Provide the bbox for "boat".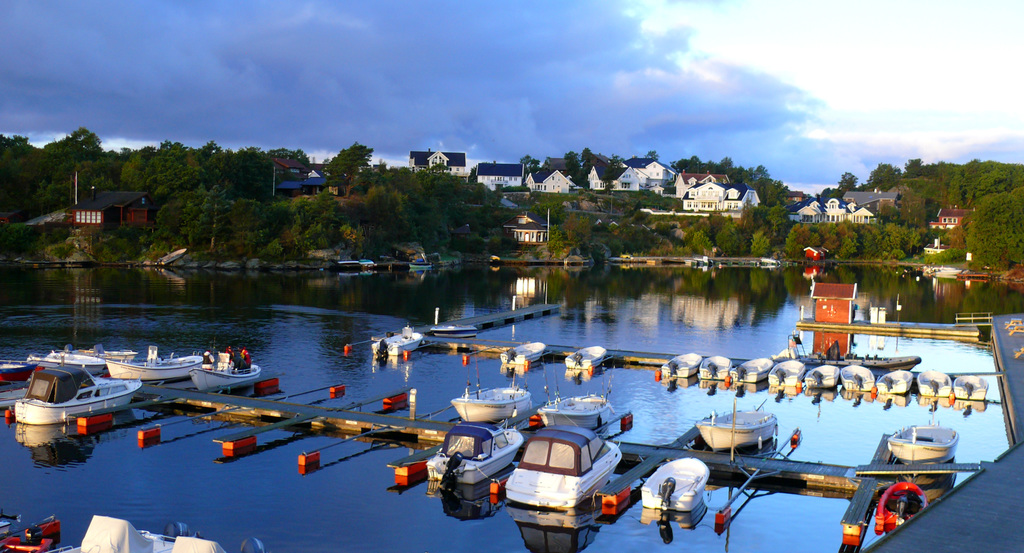
{"left": 730, "top": 356, "right": 772, "bottom": 383}.
